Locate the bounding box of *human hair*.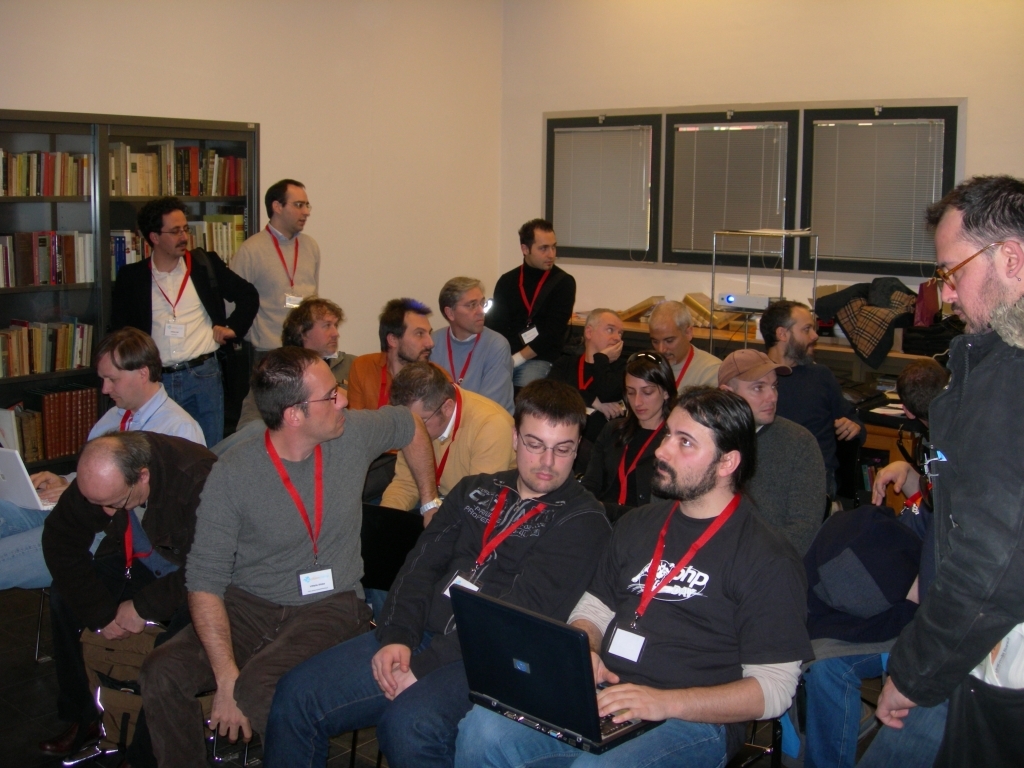
Bounding box: (276,295,348,348).
